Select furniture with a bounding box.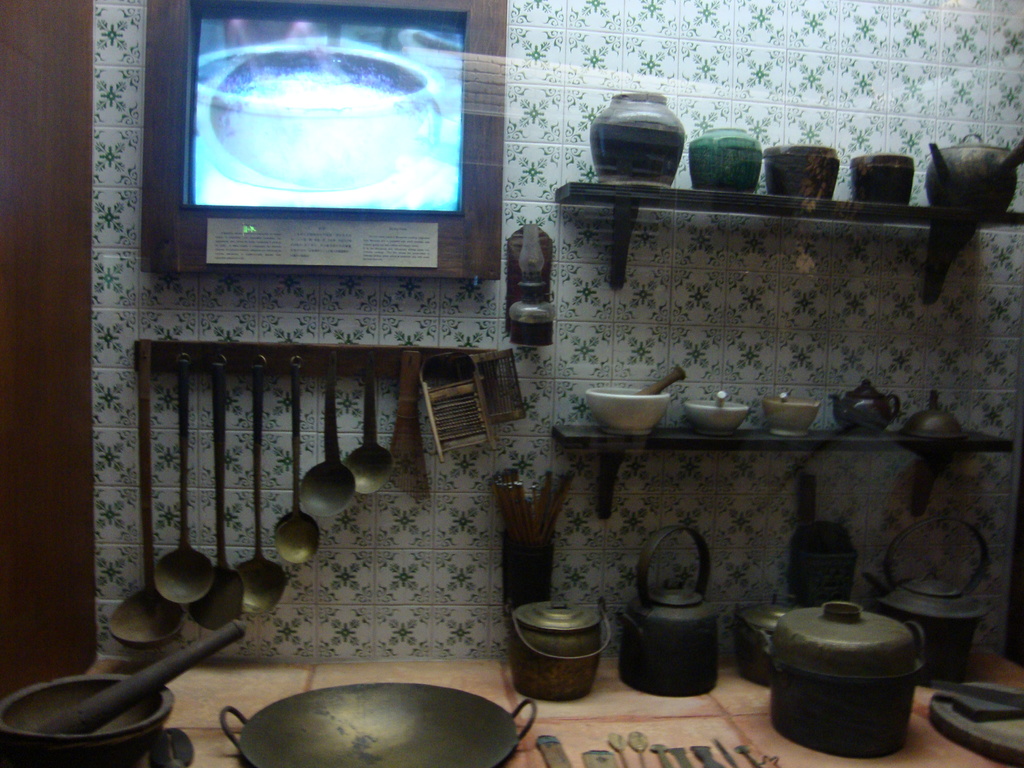
region(554, 426, 1016, 522).
